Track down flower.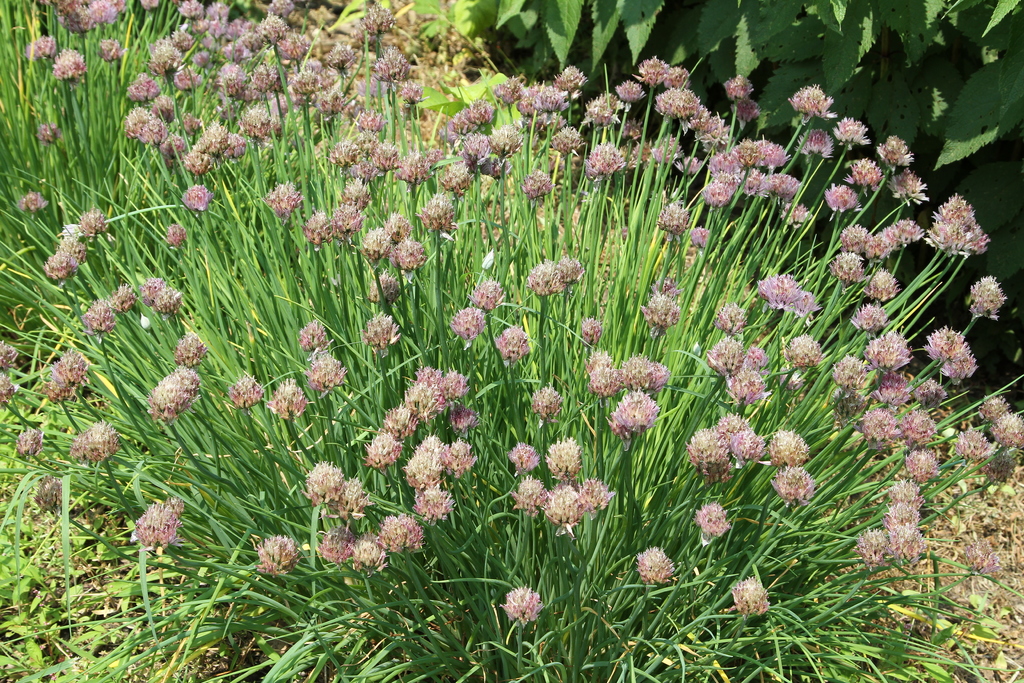
Tracked to locate(13, 425, 47, 459).
